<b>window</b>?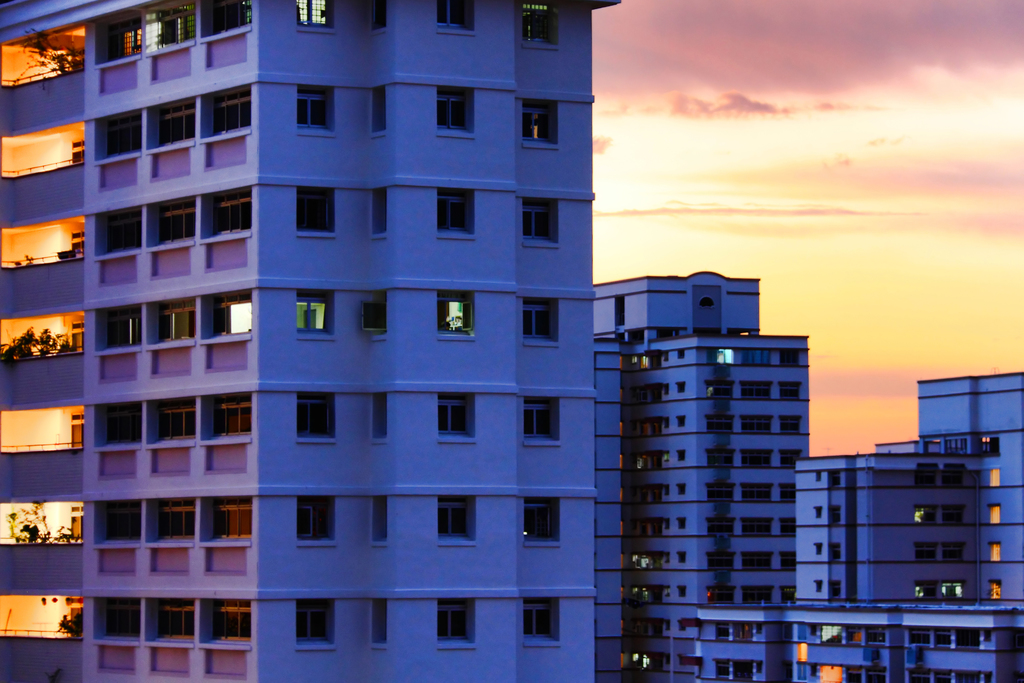
[209,395,252,439]
